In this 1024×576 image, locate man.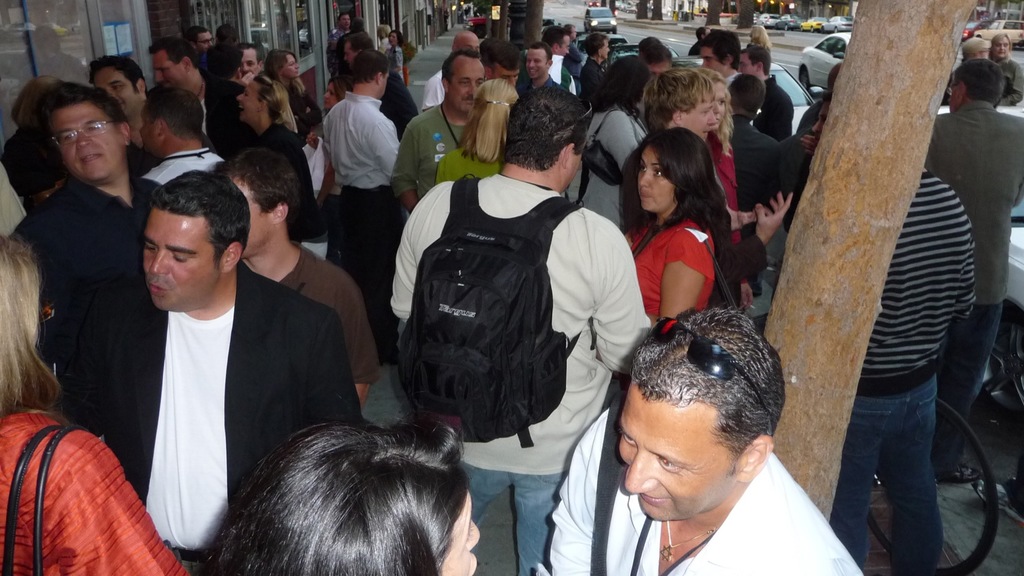
Bounding box: {"x1": 698, "y1": 29, "x2": 739, "y2": 93}.
